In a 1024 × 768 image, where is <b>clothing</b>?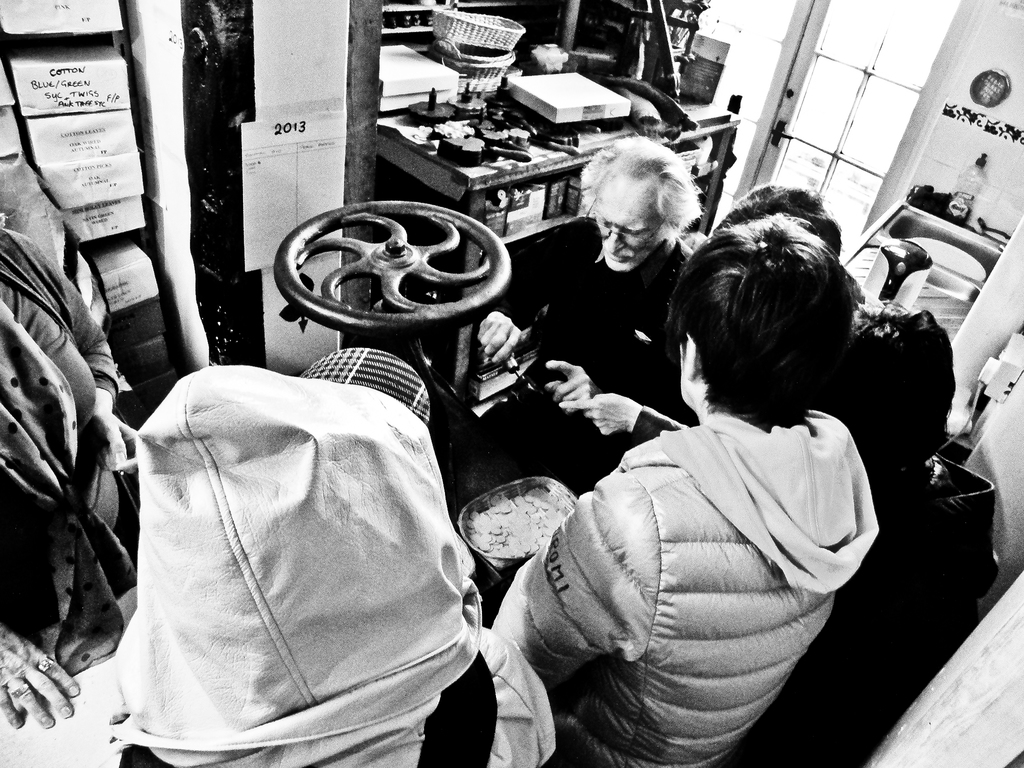
Rect(0, 226, 107, 678).
